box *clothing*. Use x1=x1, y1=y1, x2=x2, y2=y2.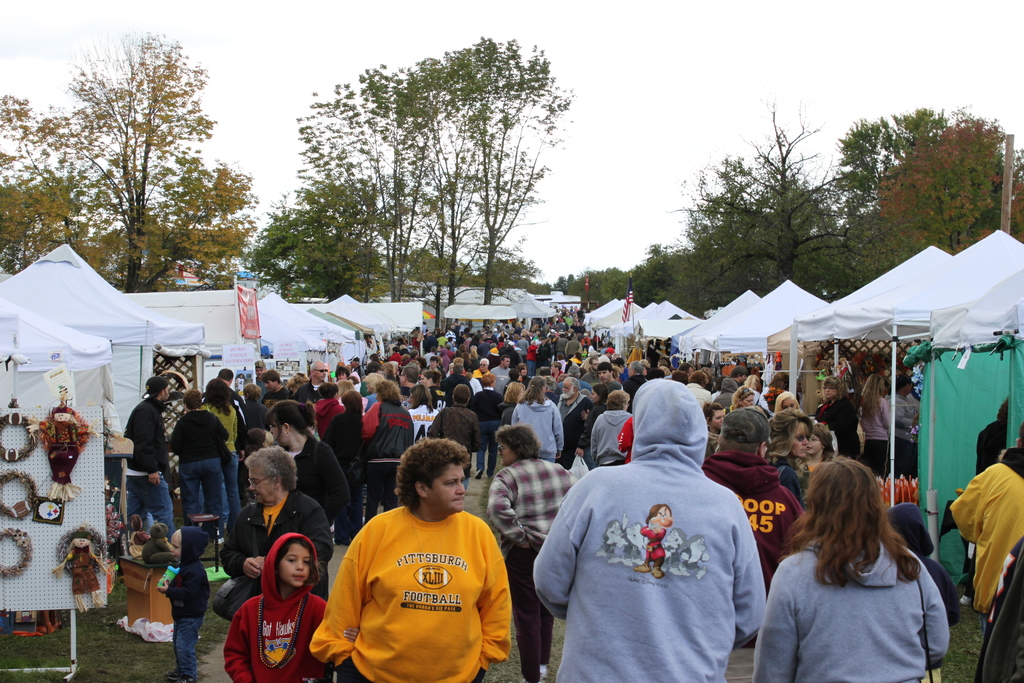
x1=469, y1=386, x2=502, y2=470.
